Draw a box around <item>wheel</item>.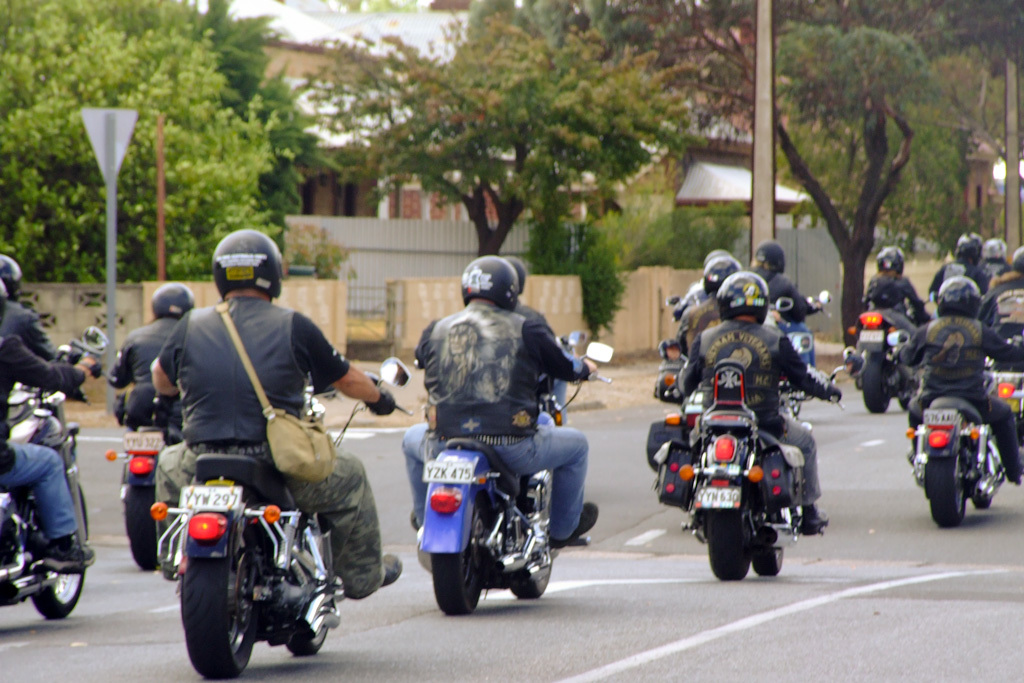
<region>440, 488, 493, 622</region>.
